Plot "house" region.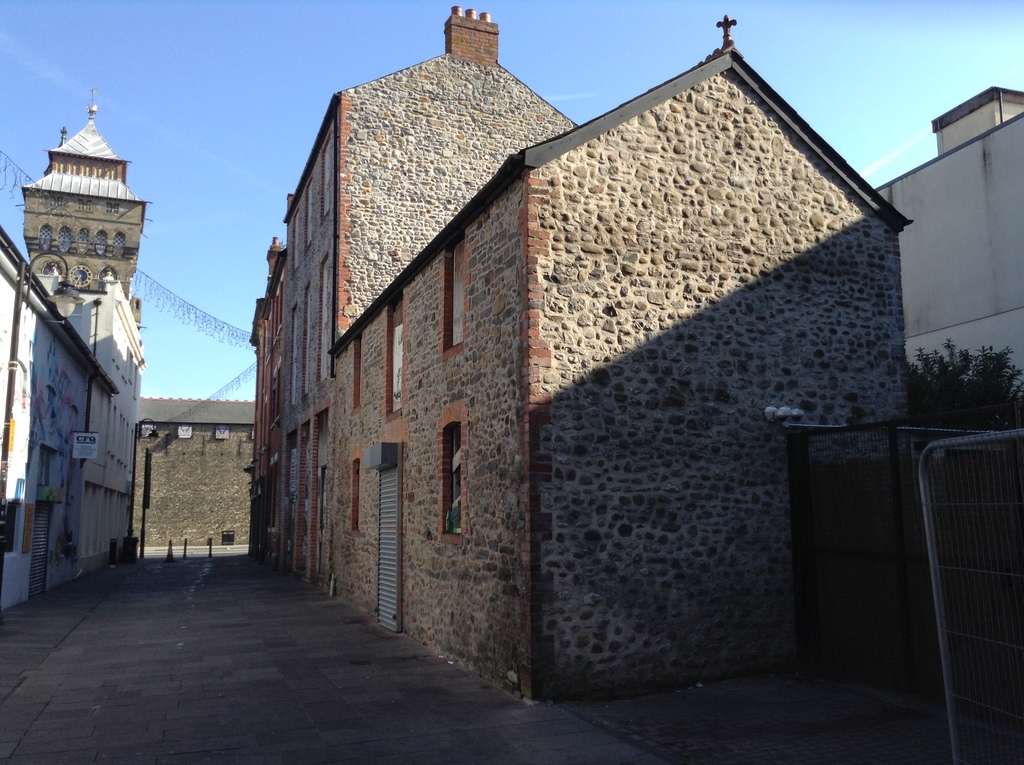
Plotted at [250,1,916,700].
